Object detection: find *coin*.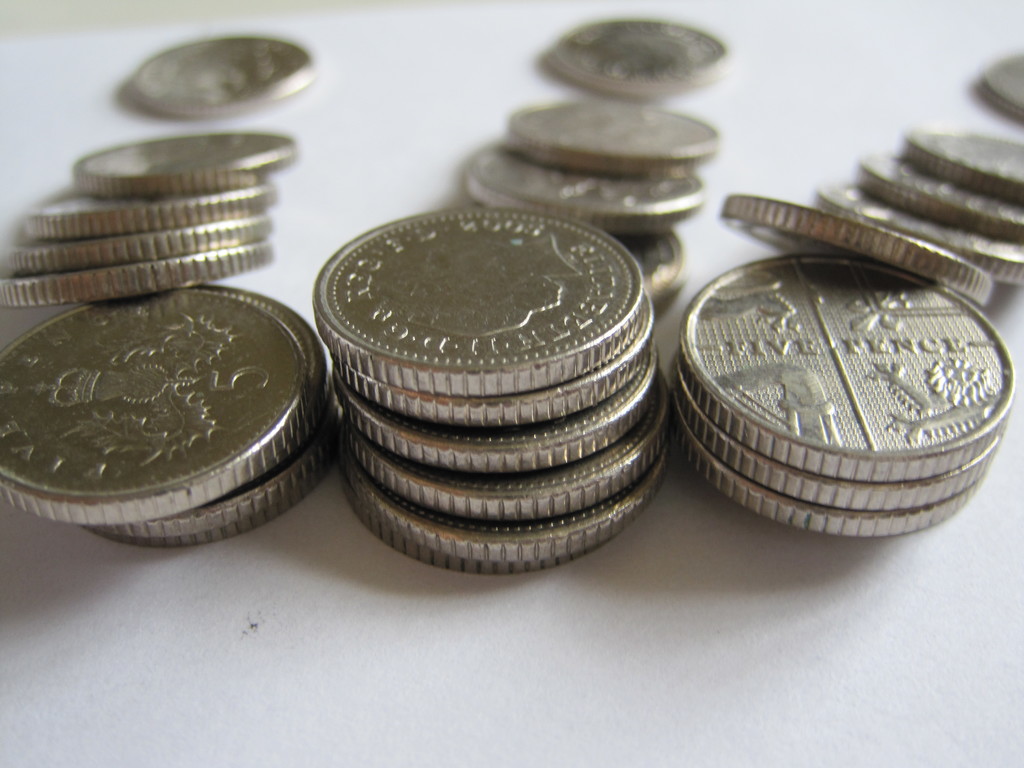
<box>665,362,1005,505</box>.
